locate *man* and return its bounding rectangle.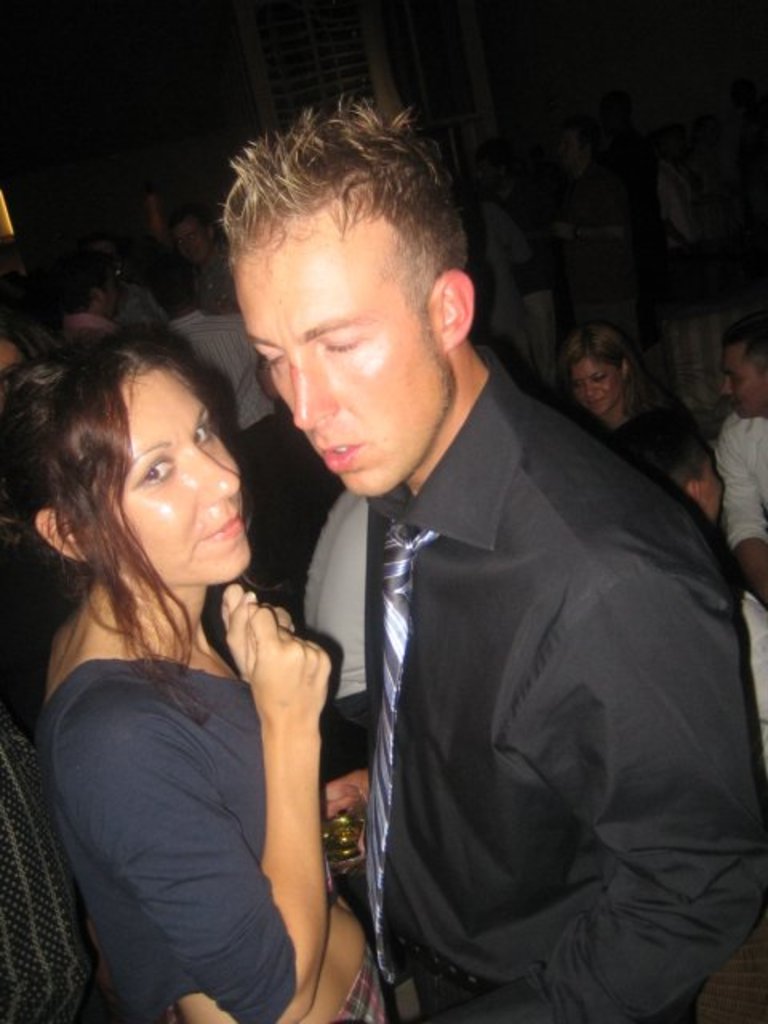
bbox=(144, 254, 312, 565).
